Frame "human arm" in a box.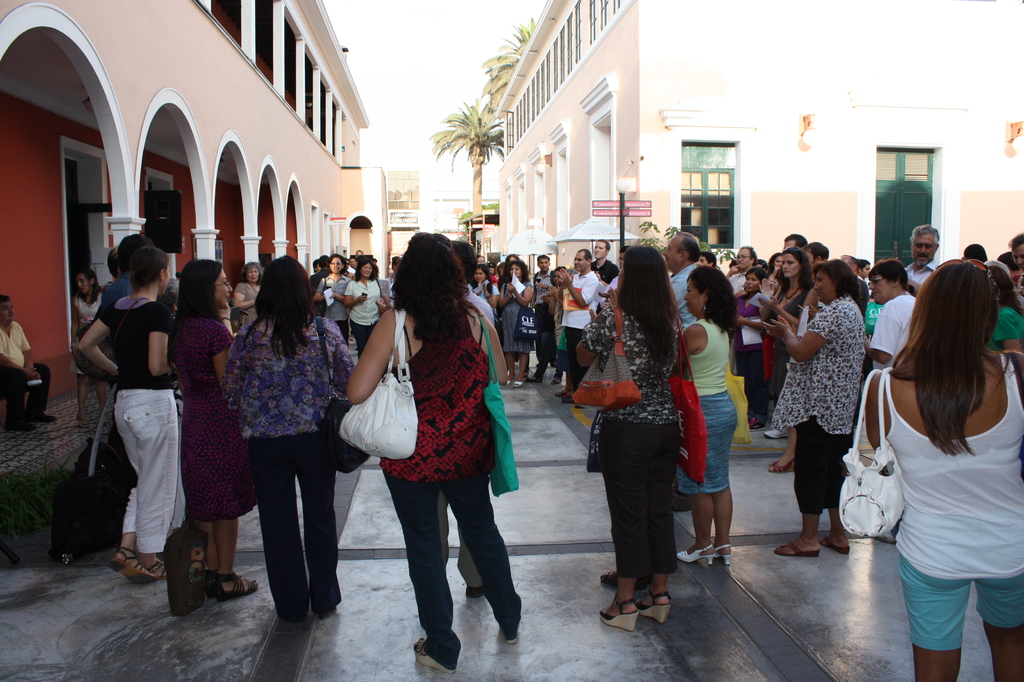
locate(334, 316, 405, 414).
